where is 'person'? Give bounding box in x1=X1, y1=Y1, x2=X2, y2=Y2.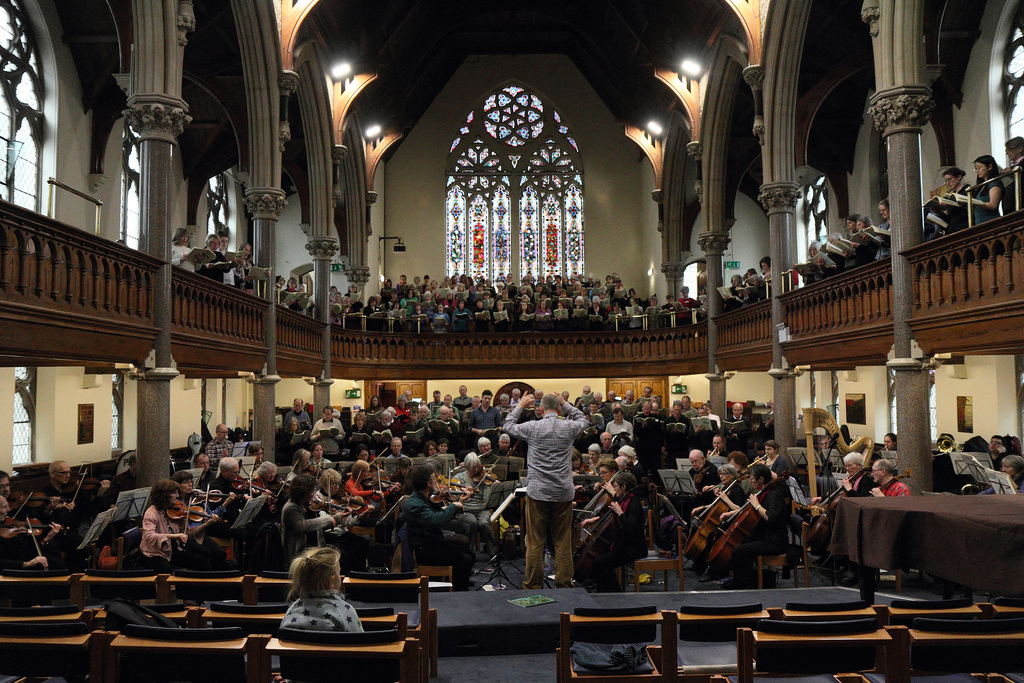
x1=191, y1=230, x2=240, y2=284.
